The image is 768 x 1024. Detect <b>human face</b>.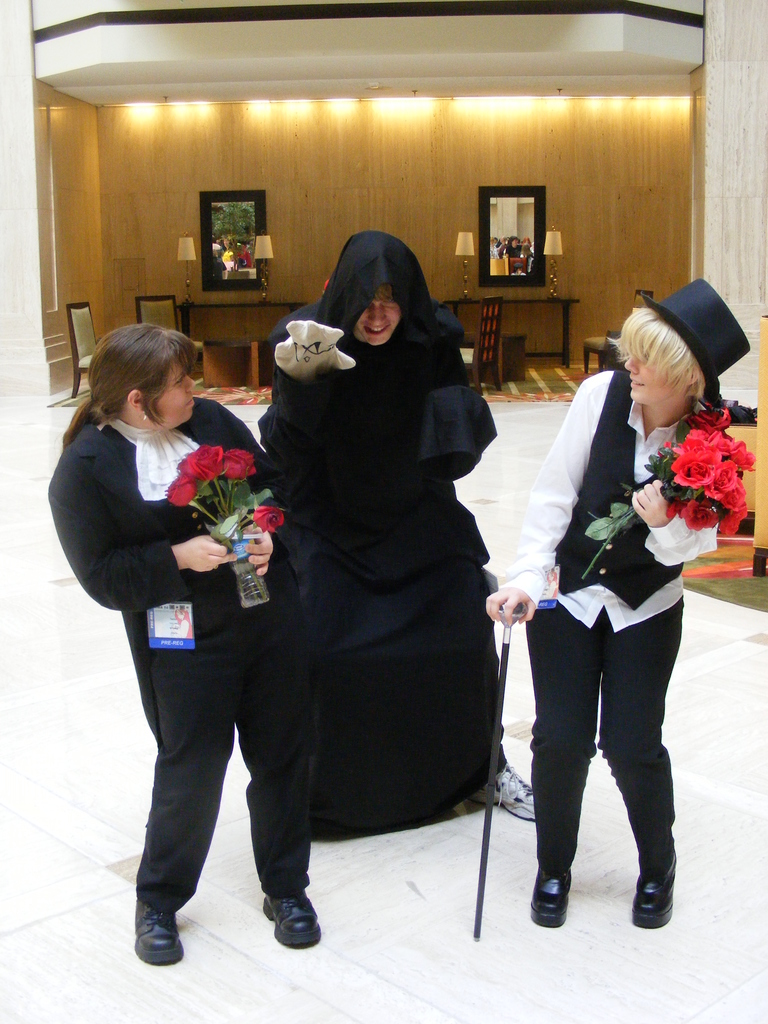
Detection: (x1=153, y1=359, x2=198, y2=428).
